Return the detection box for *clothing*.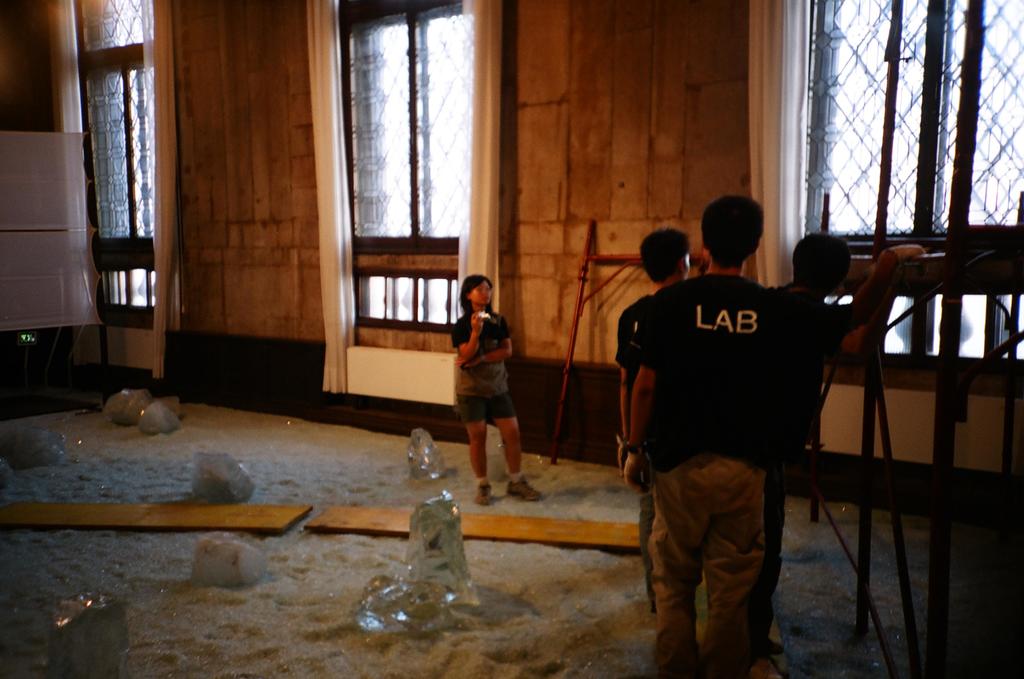
(x1=446, y1=316, x2=512, y2=426).
